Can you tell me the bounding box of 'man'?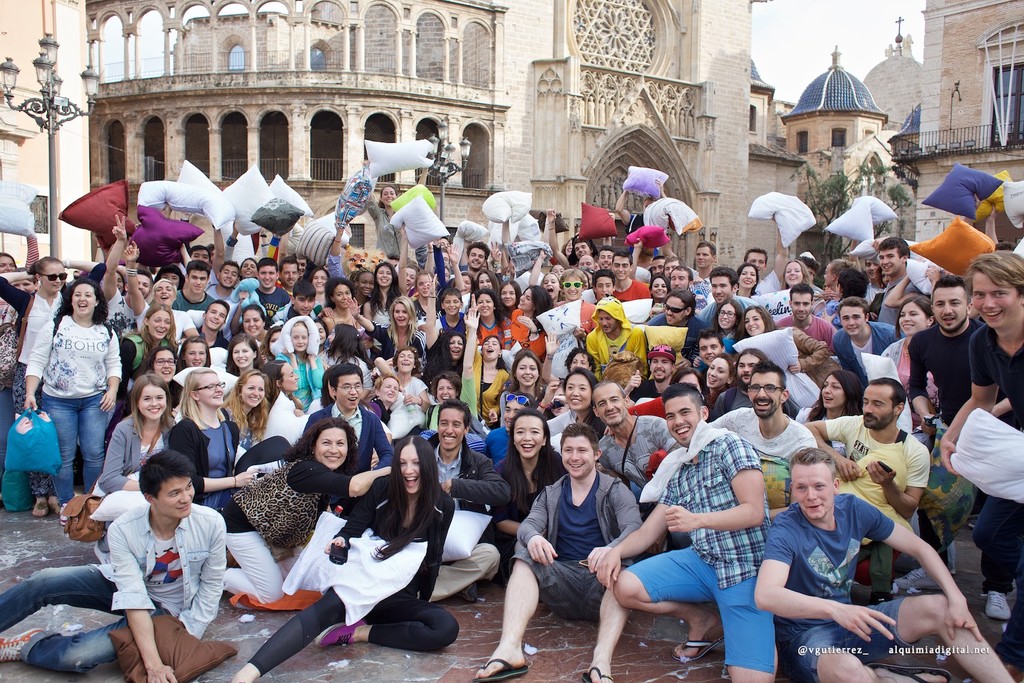
crop(584, 374, 684, 484).
